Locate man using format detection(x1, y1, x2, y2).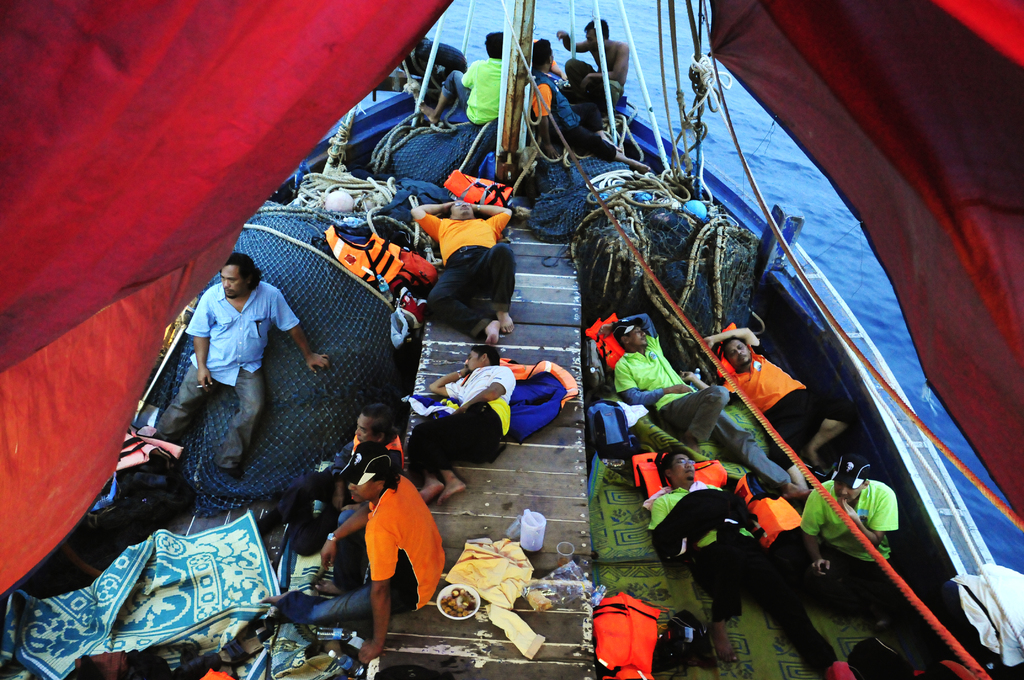
detection(404, 344, 525, 508).
